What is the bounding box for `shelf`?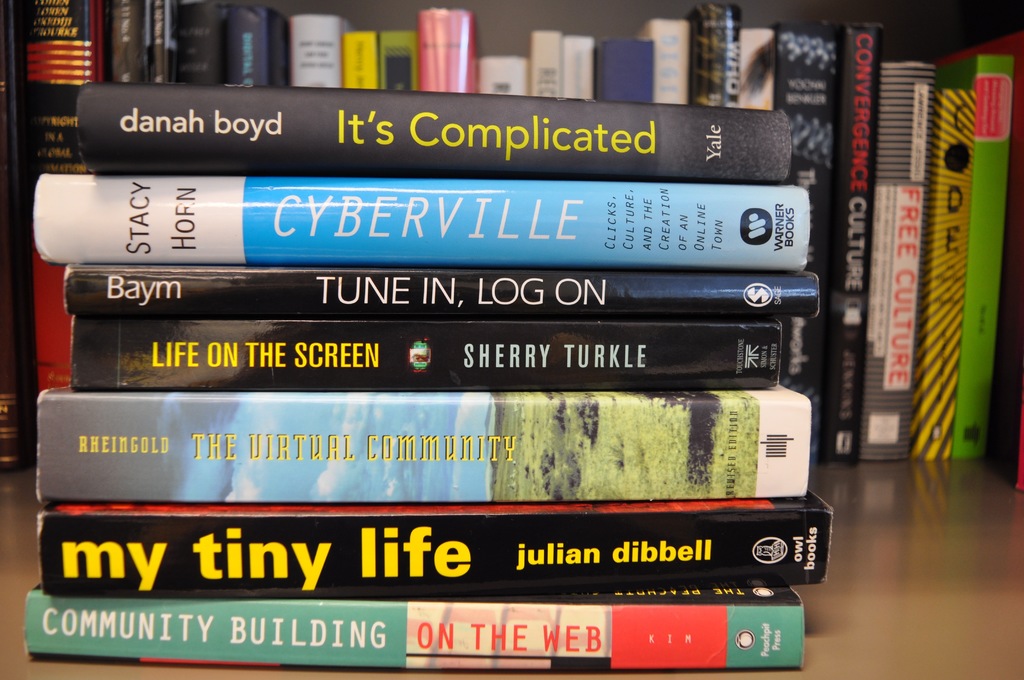
BBox(0, 441, 1023, 679).
